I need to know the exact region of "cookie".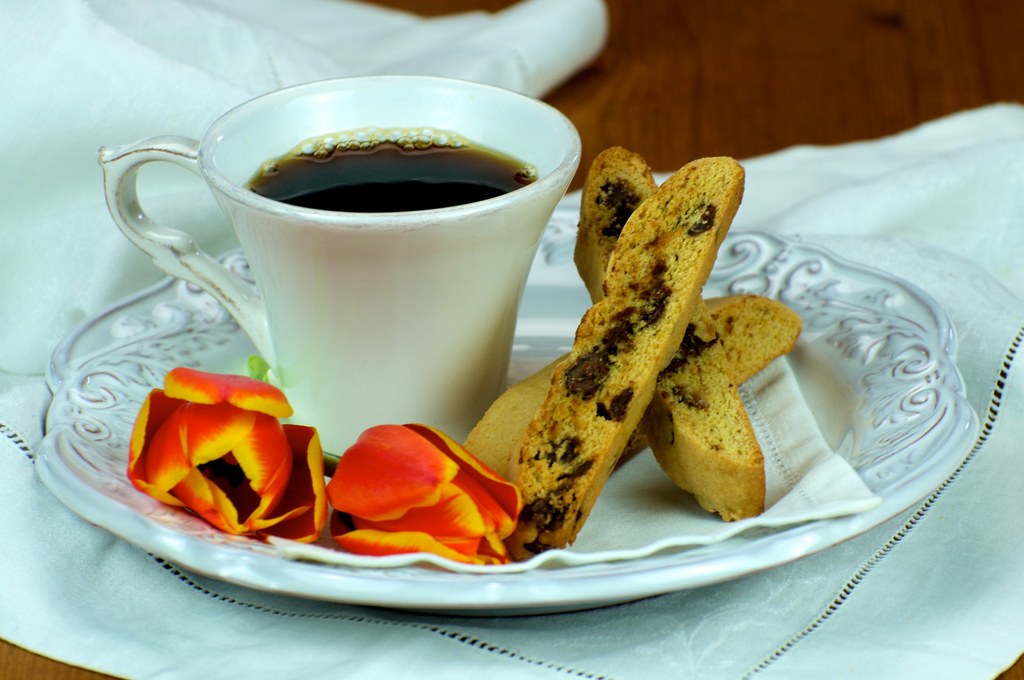
Region: l=454, t=290, r=800, b=489.
